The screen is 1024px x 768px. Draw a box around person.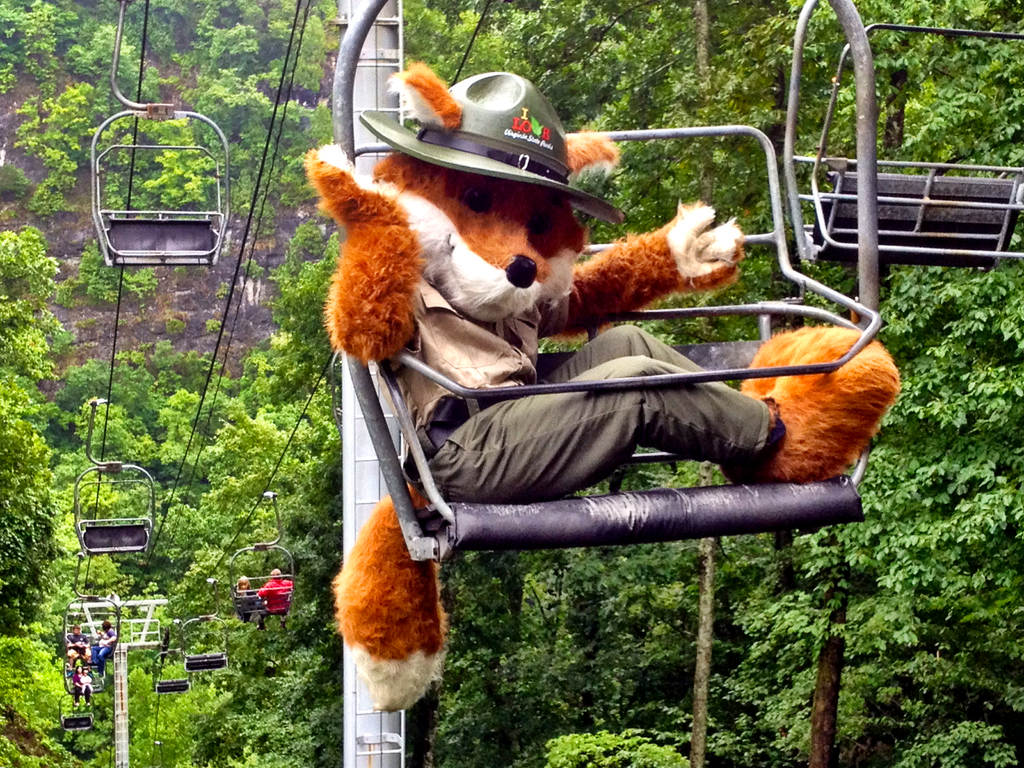
{"x1": 305, "y1": 70, "x2": 900, "y2": 721}.
